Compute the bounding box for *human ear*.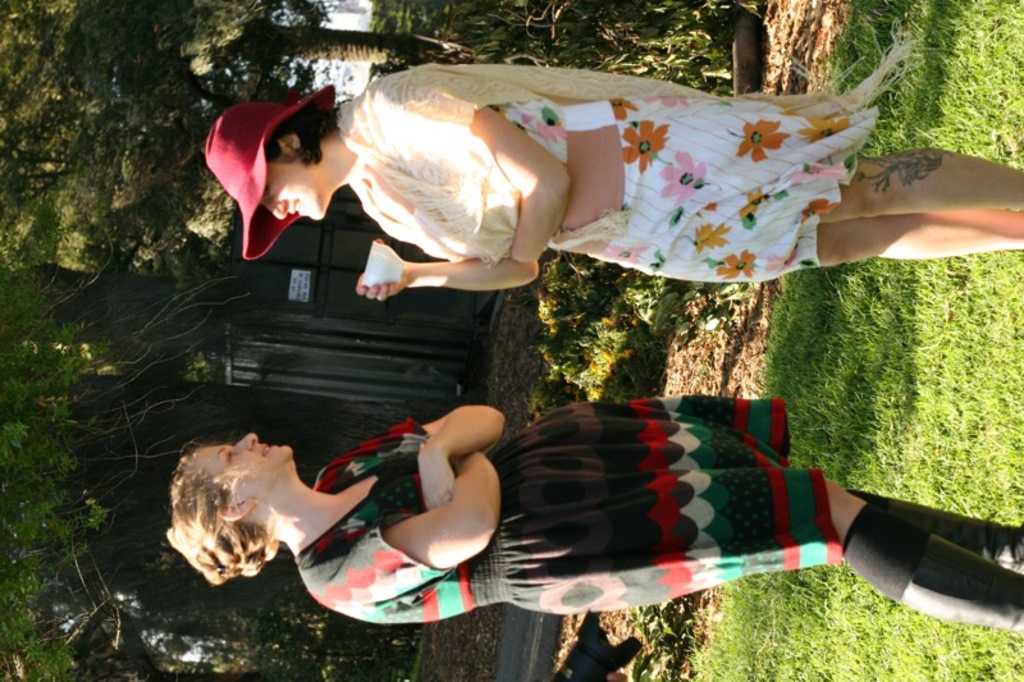
detection(215, 499, 253, 523).
